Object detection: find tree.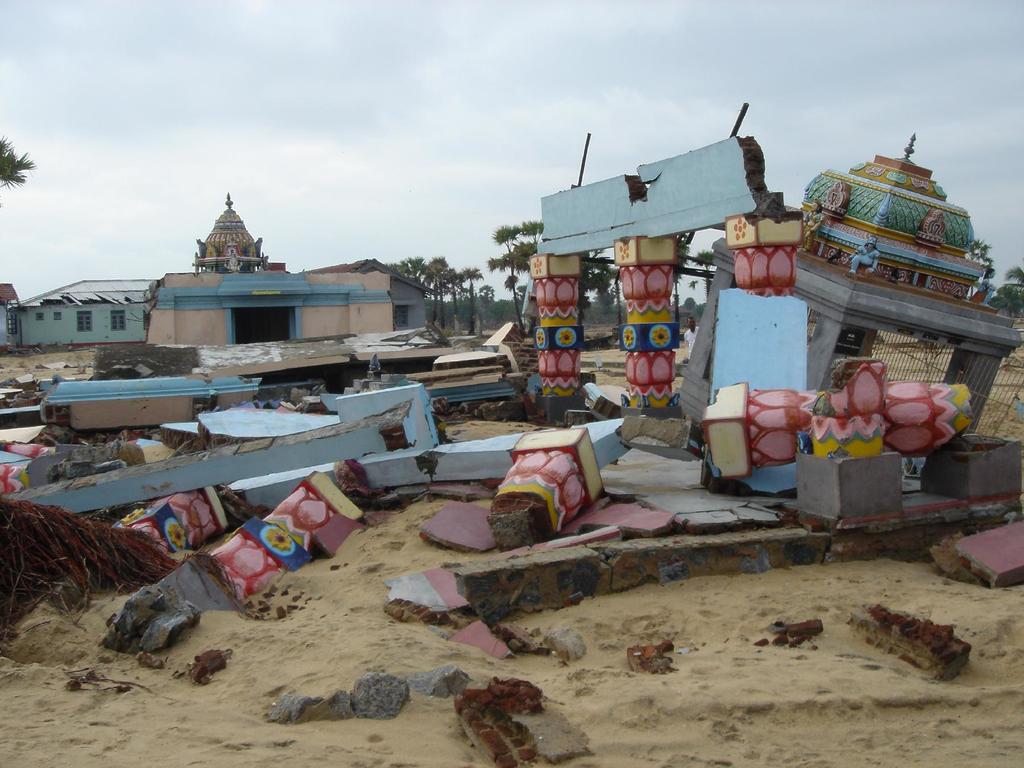
<bbox>579, 249, 614, 321</bbox>.
